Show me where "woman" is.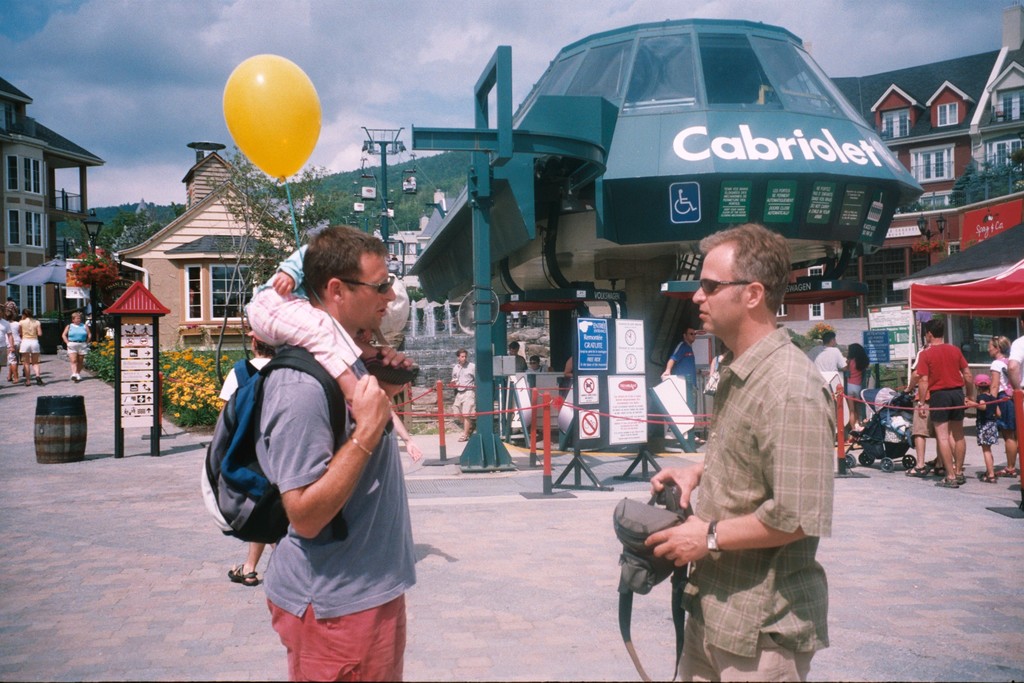
"woman" is at l=986, t=339, r=1020, b=477.
